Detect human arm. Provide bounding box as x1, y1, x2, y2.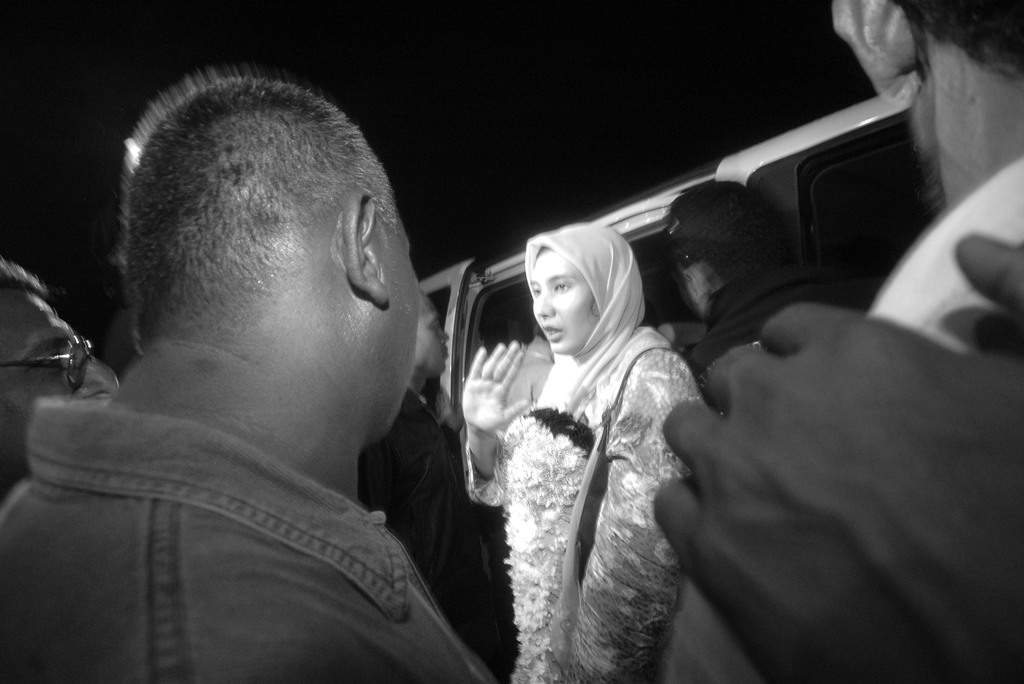
565, 346, 700, 683.
